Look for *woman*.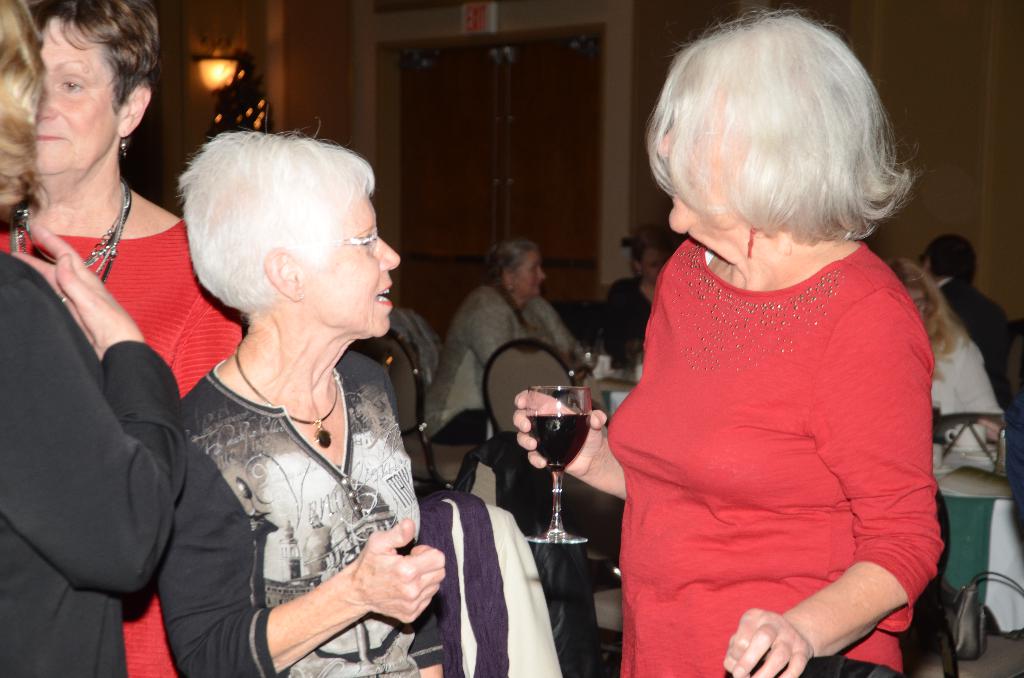
Found: [x1=510, y1=8, x2=950, y2=677].
